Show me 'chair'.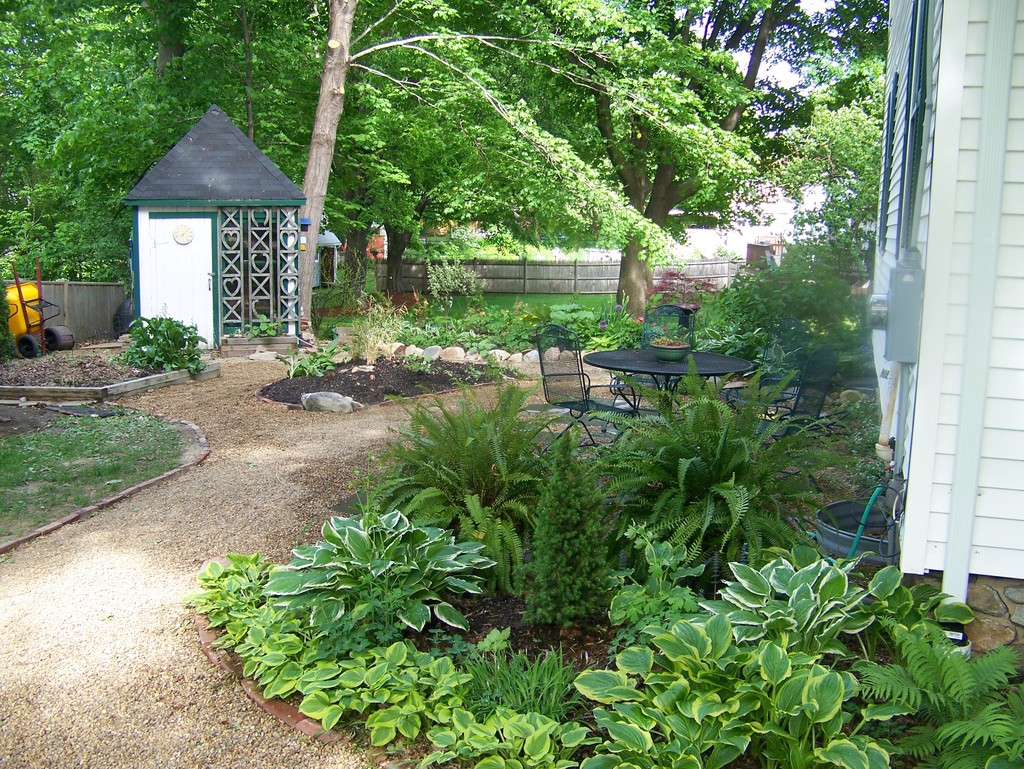
'chair' is here: [726, 317, 817, 437].
